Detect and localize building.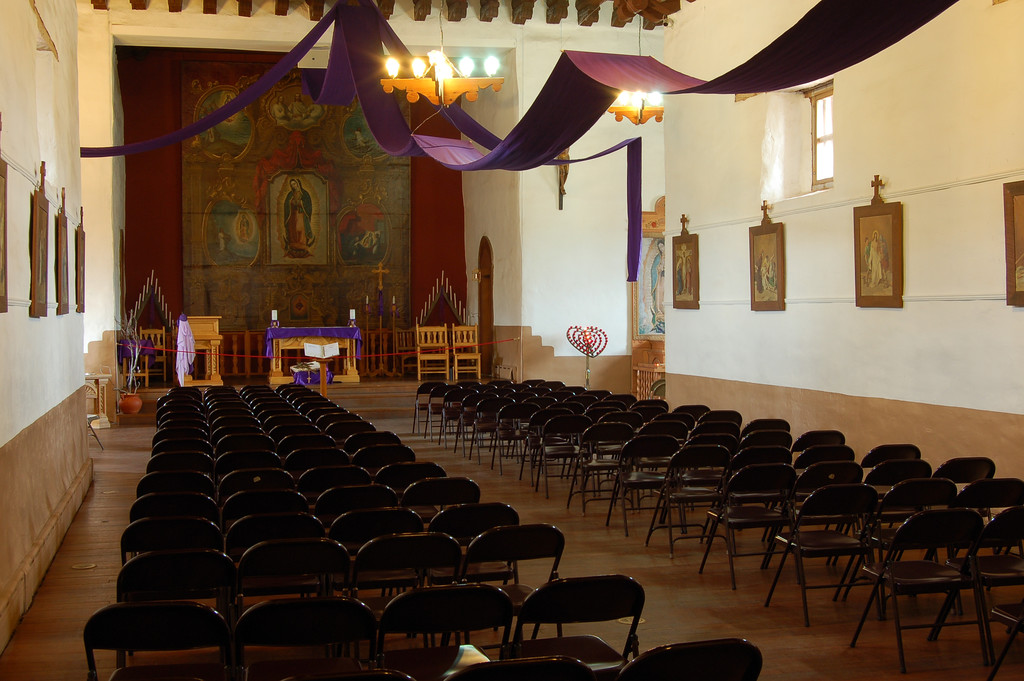
Localized at [left=0, top=0, right=1023, bottom=680].
